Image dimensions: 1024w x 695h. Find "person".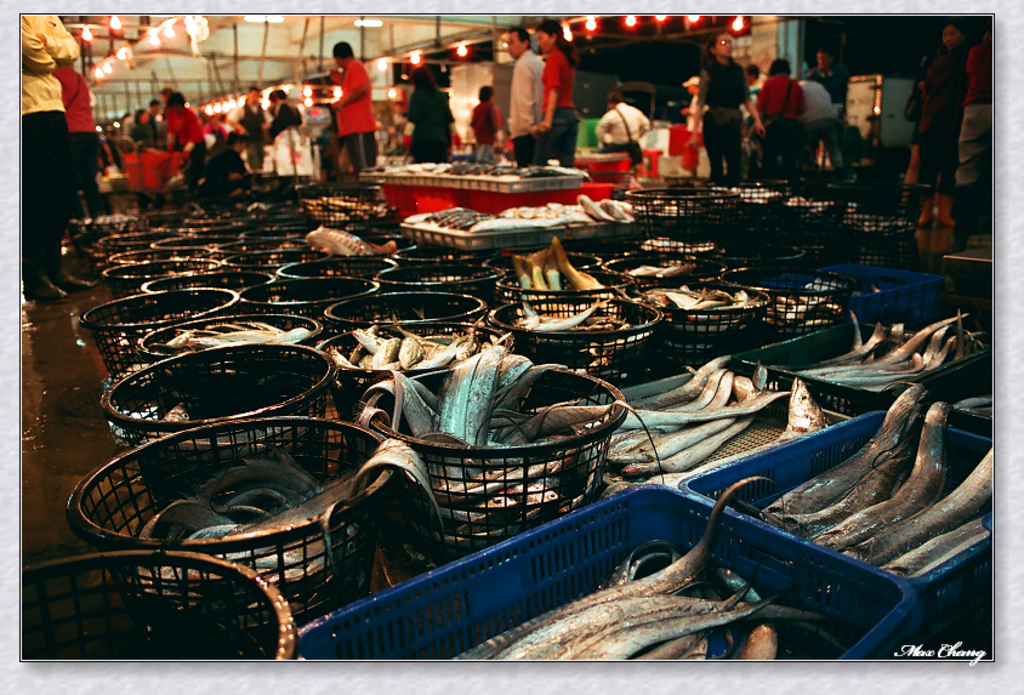
(left=528, top=21, right=581, bottom=175).
